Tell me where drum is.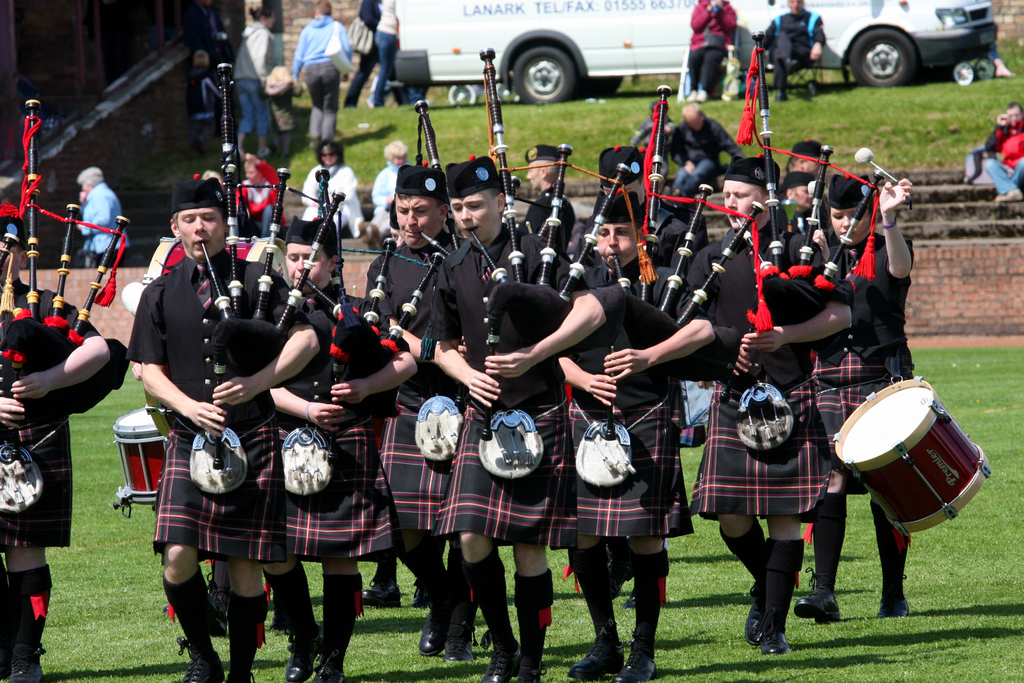
drum is at <box>115,403,187,516</box>.
